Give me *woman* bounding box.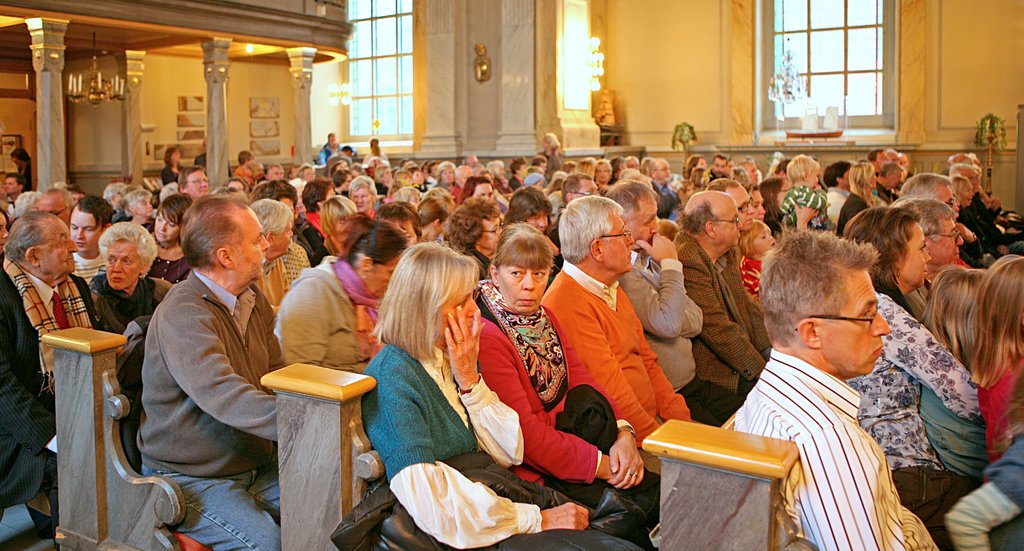
165, 144, 181, 188.
